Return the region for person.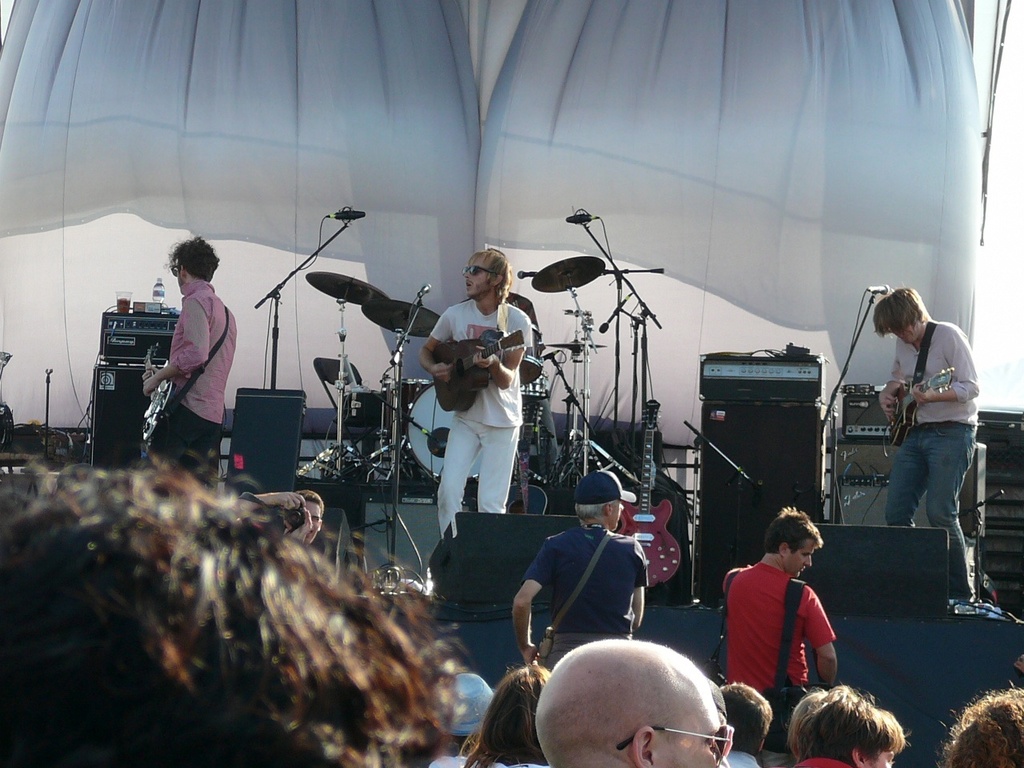
[x1=0, y1=450, x2=463, y2=767].
